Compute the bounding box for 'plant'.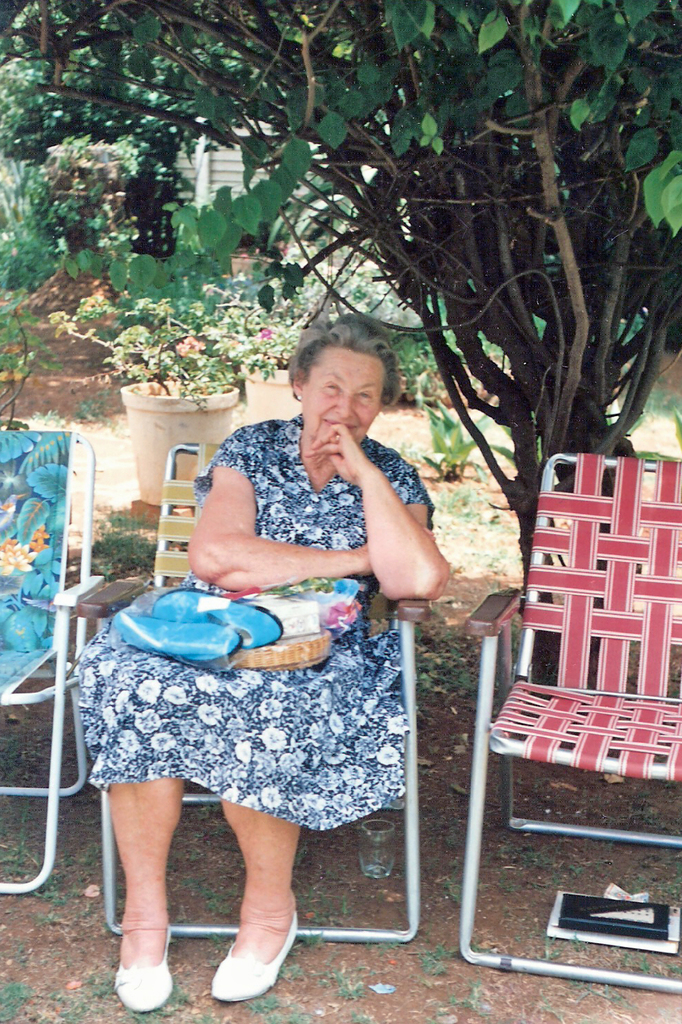
167, 980, 191, 1002.
